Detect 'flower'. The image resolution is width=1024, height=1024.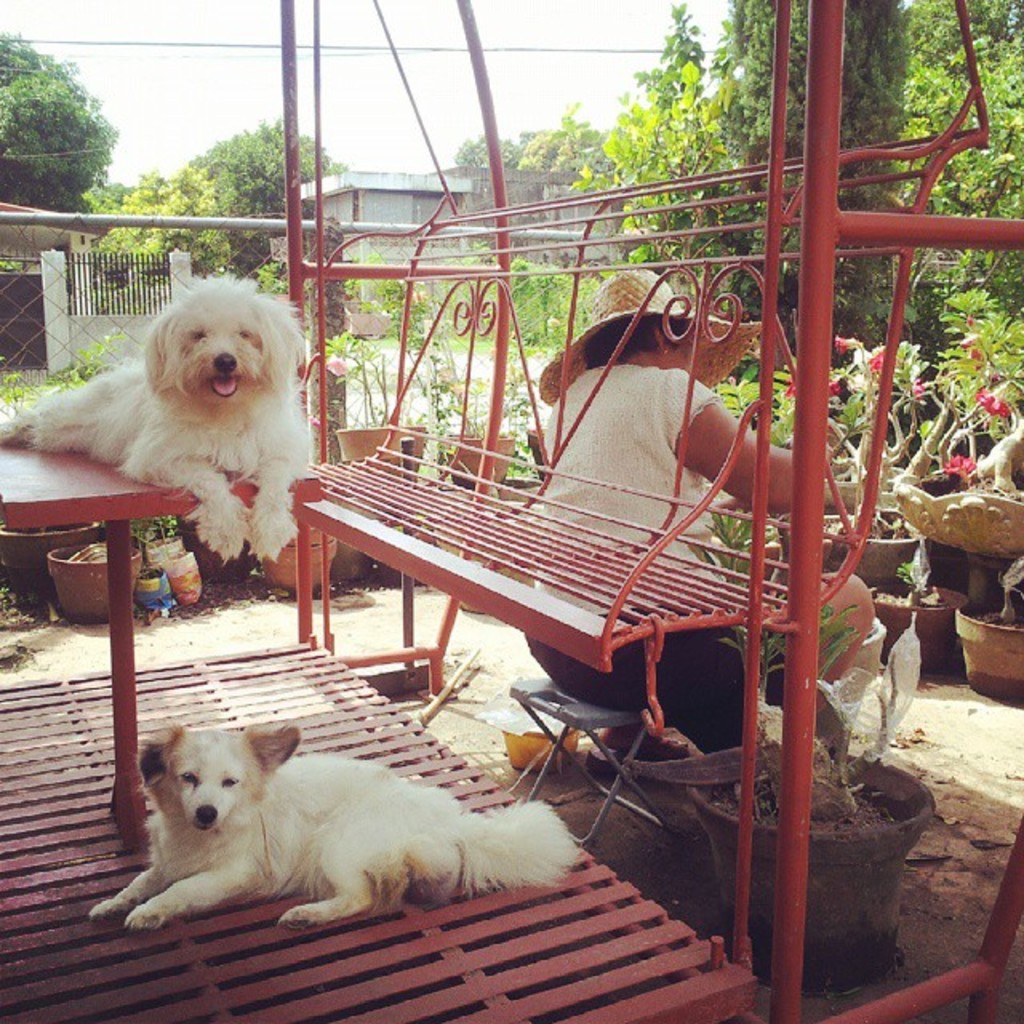
x1=941, y1=448, x2=982, y2=490.
